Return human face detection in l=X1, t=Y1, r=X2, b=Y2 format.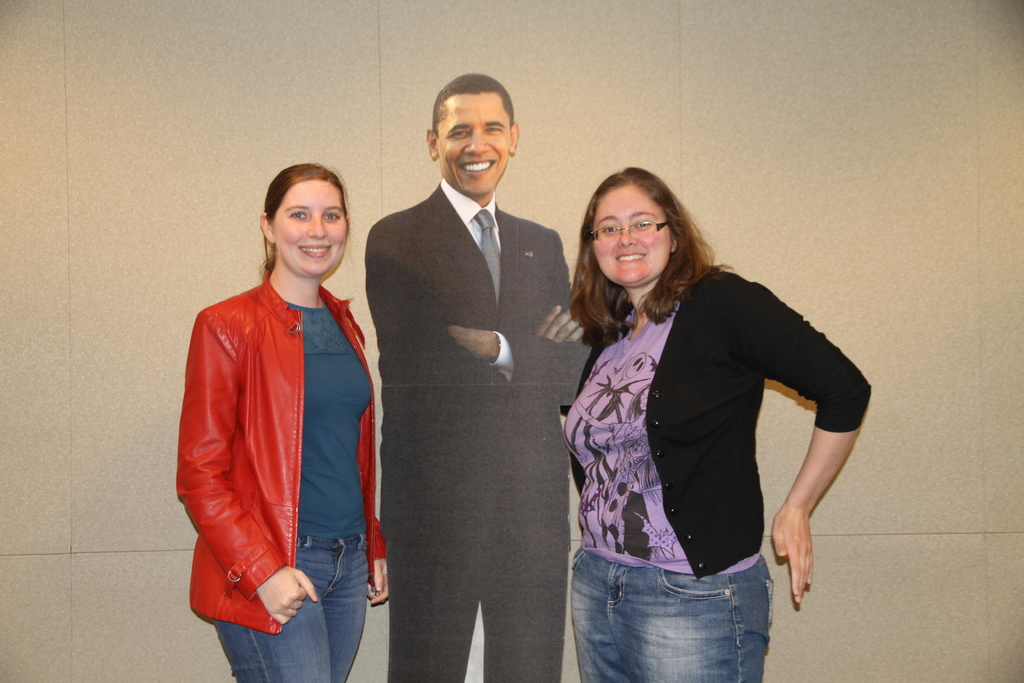
l=593, t=182, r=671, b=283.
